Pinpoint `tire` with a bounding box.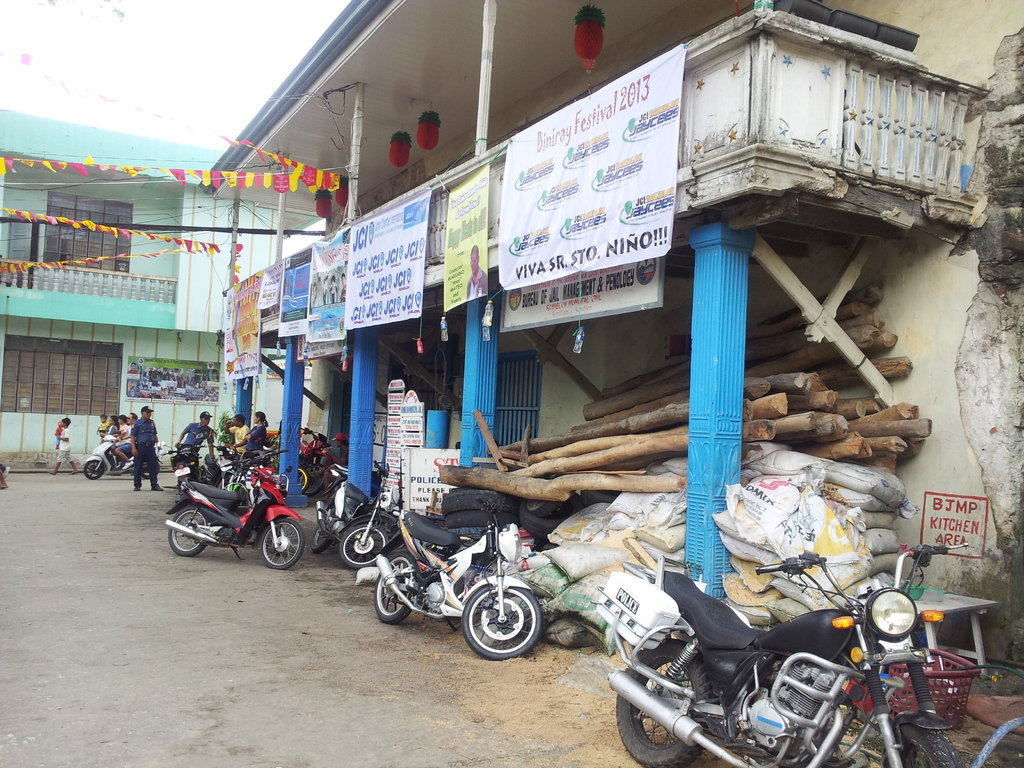
region(883, 730, 963, 767).
